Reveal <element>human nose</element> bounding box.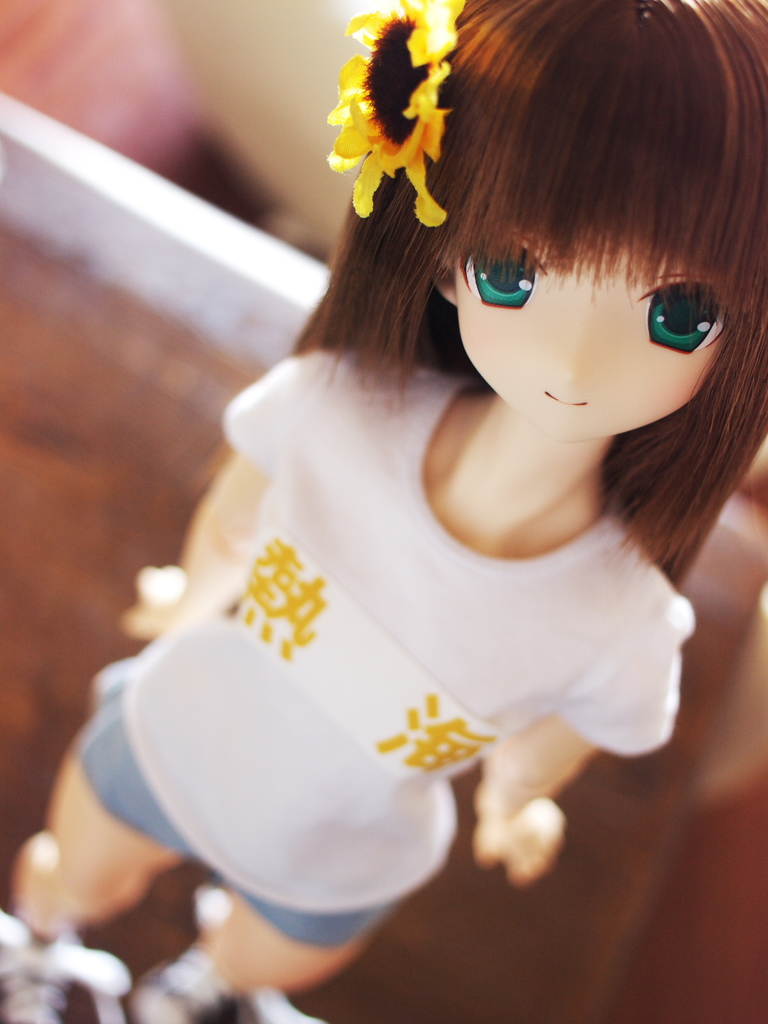
Revealed: detection(544, 282, 593, 384).
